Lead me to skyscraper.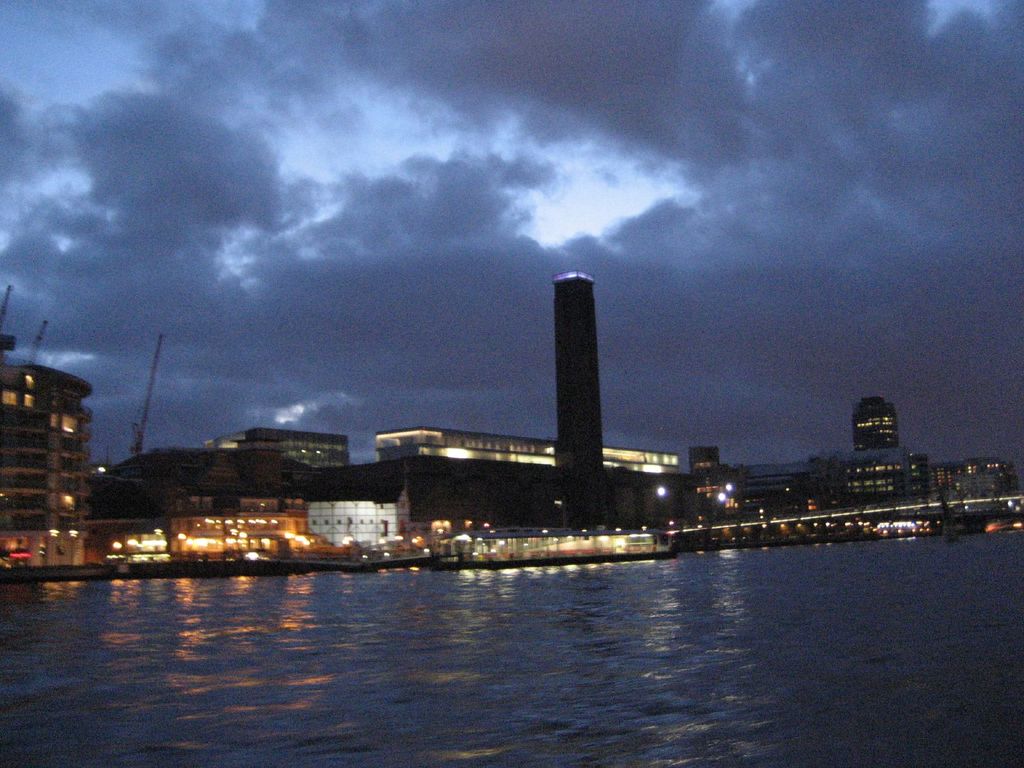
Lead to {"x1": 855, "y1": 394, "x2": 895, "y2": 452}.
